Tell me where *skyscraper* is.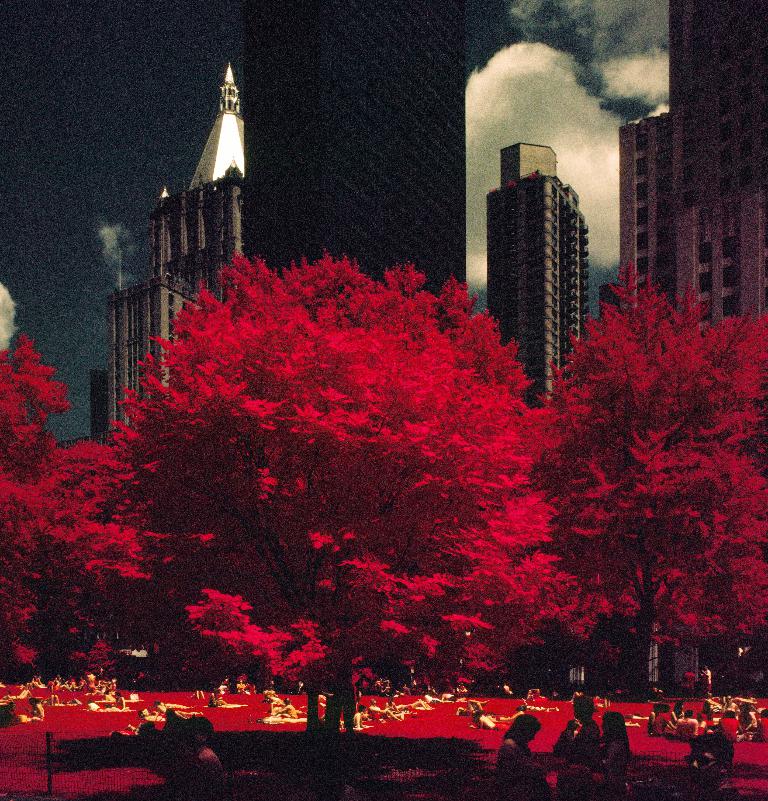
*skyscraper* is at locate(242, 0, 476, 306).
